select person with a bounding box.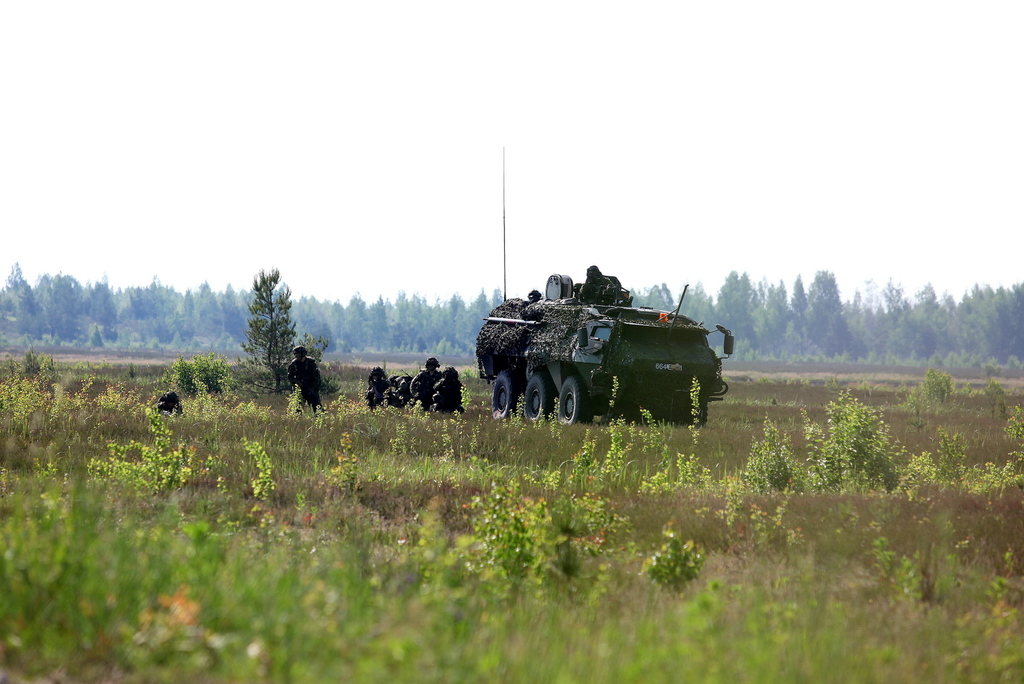
(x1=153, y1=392, x2=182, y2=418).
